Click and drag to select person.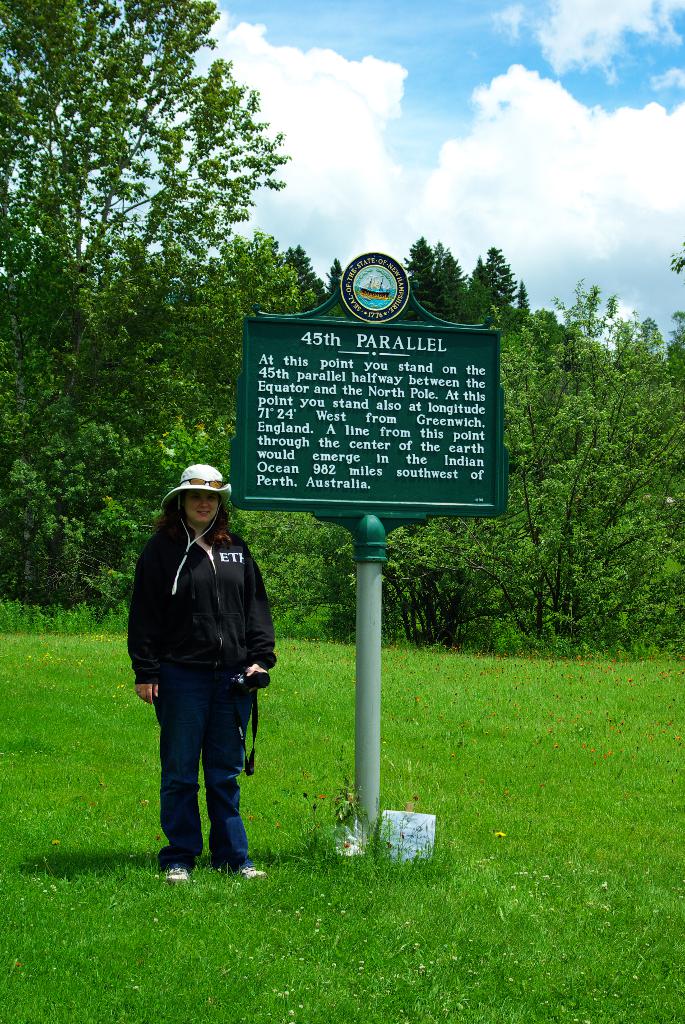
Selection: [left=140, top=450, right=281, bottom=880].
